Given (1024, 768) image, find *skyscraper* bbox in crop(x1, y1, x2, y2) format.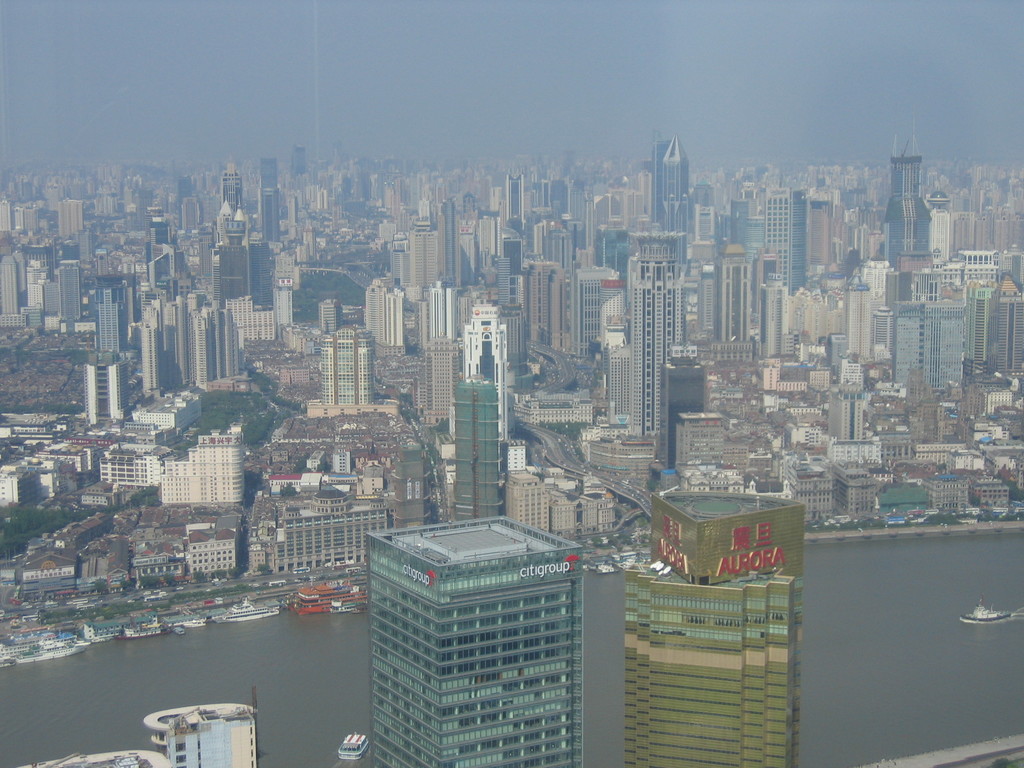
crop(525, 255, 551, 349).
